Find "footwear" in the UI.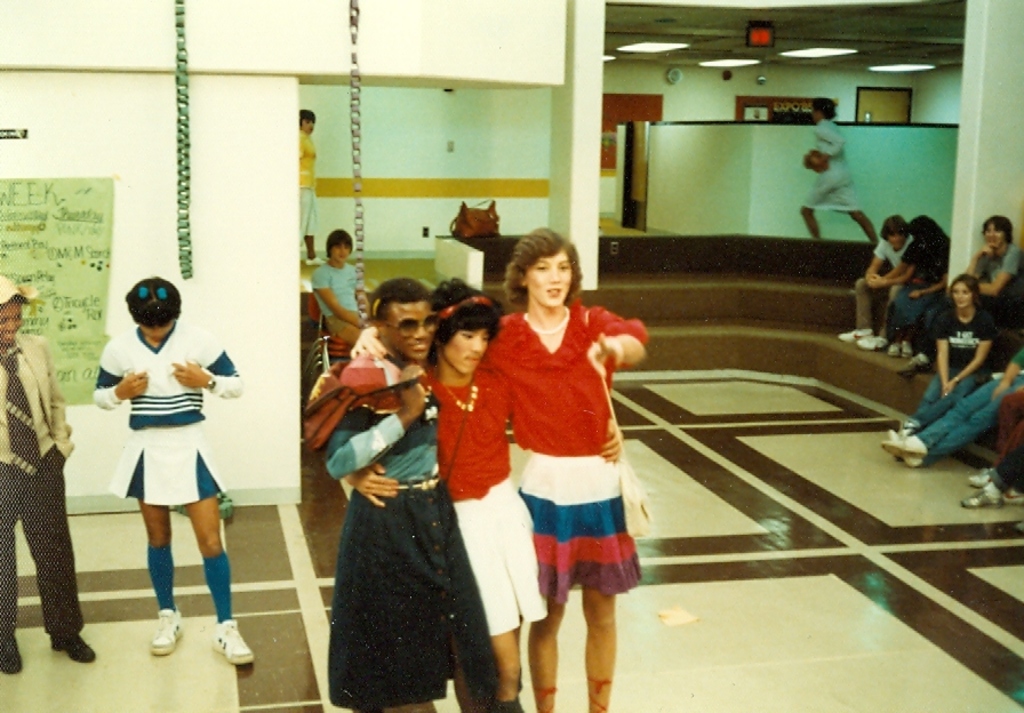
UI element at bbox=[896, 359, 933, 374].
